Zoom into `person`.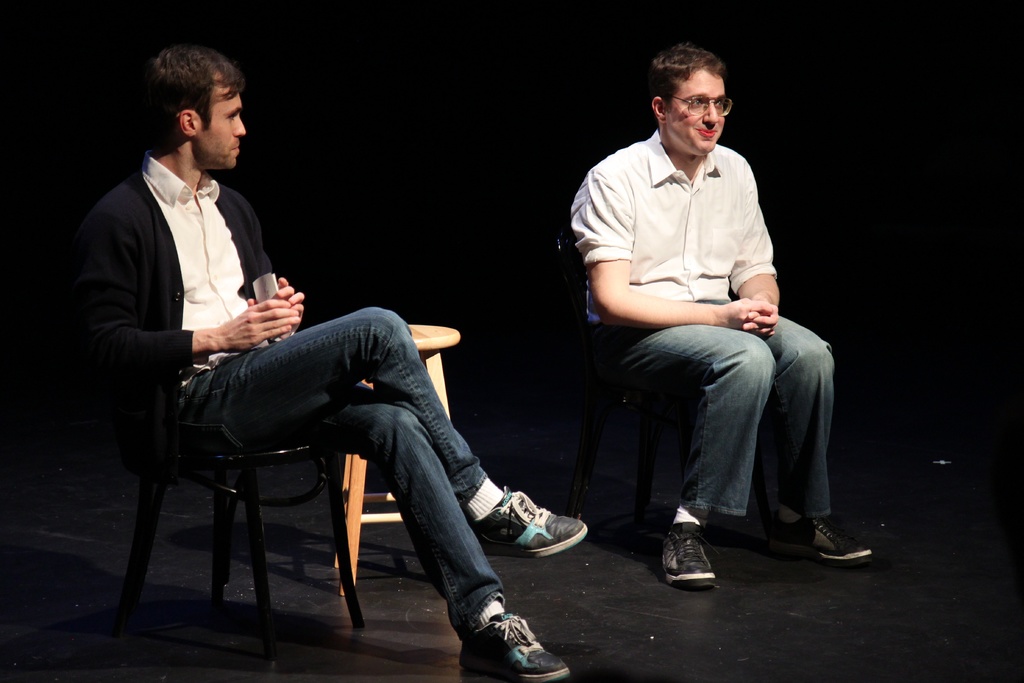
Zoom target: rect(566, 38, 878, 600).
